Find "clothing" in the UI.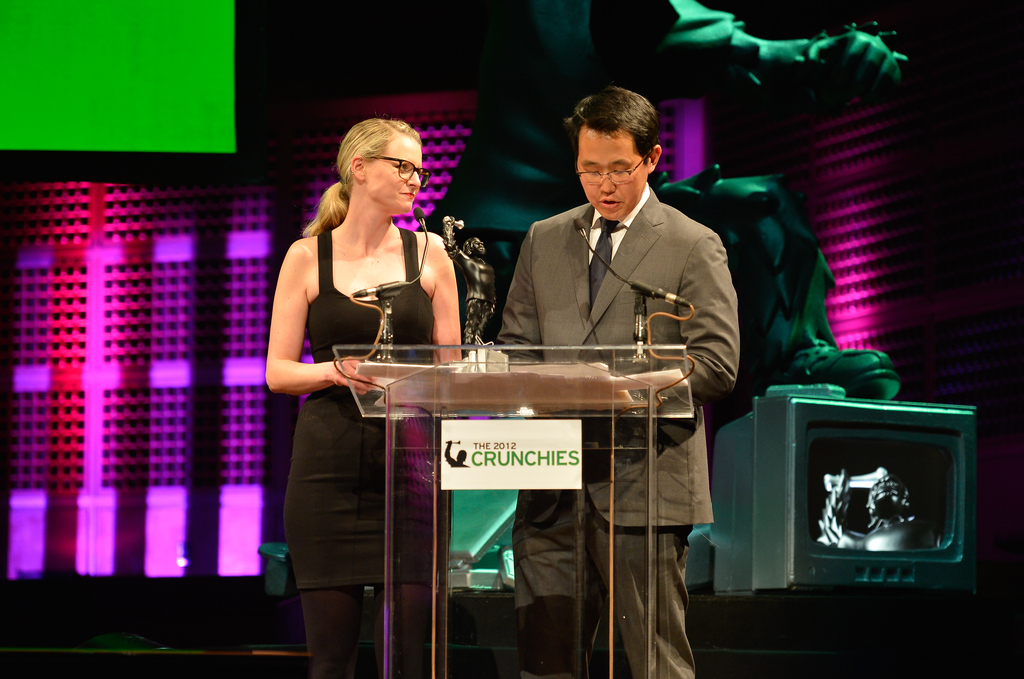
UI element at [495,177,733,678].
